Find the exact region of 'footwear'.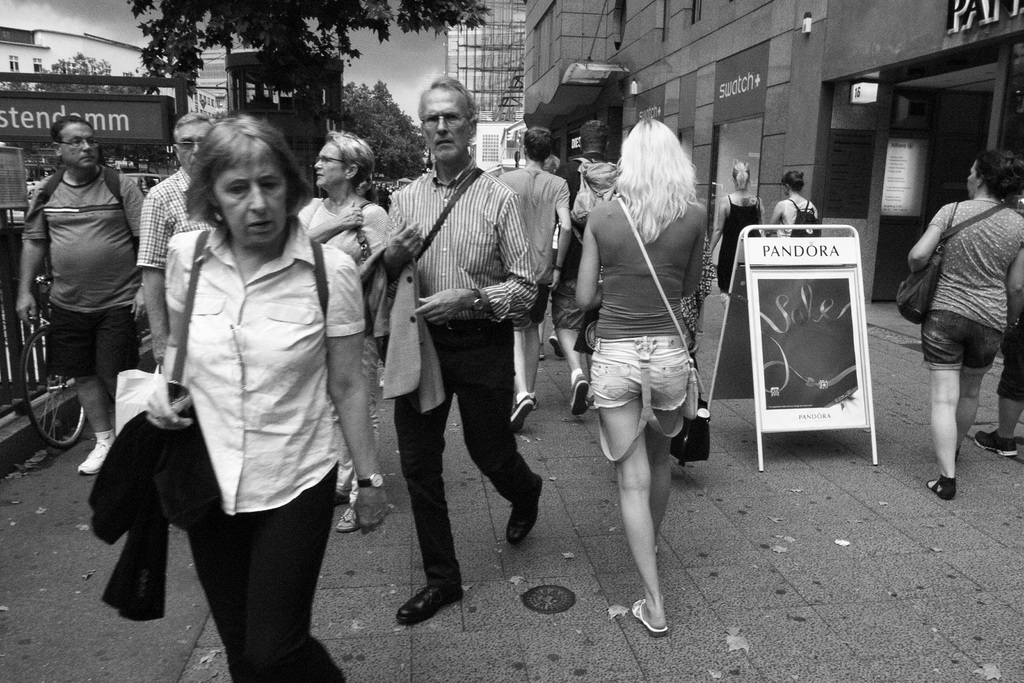
Exact region: 924/474/959/499.
